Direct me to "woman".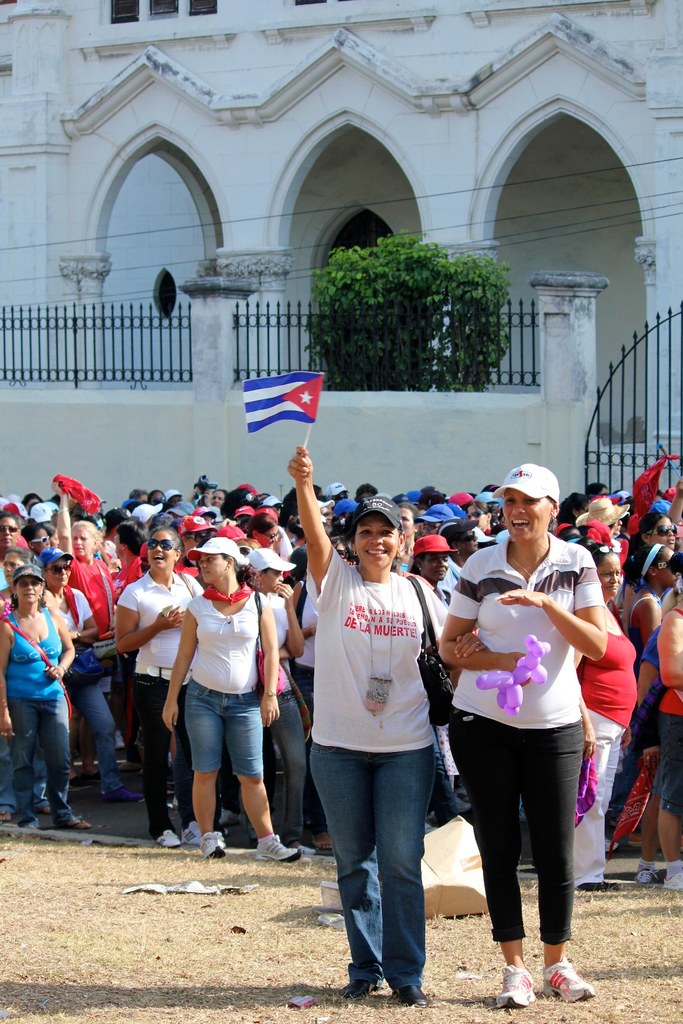
Direction: (x1=201, y1=487, x2=226, y2=511).
